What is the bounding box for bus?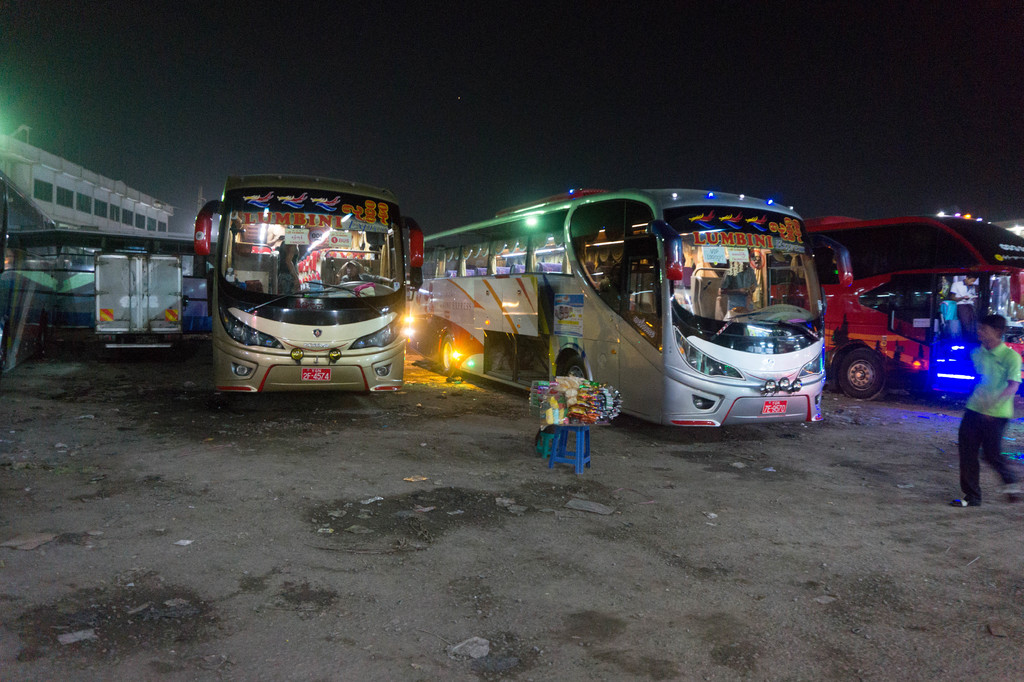
rect(797, 216, 1023, 400).
